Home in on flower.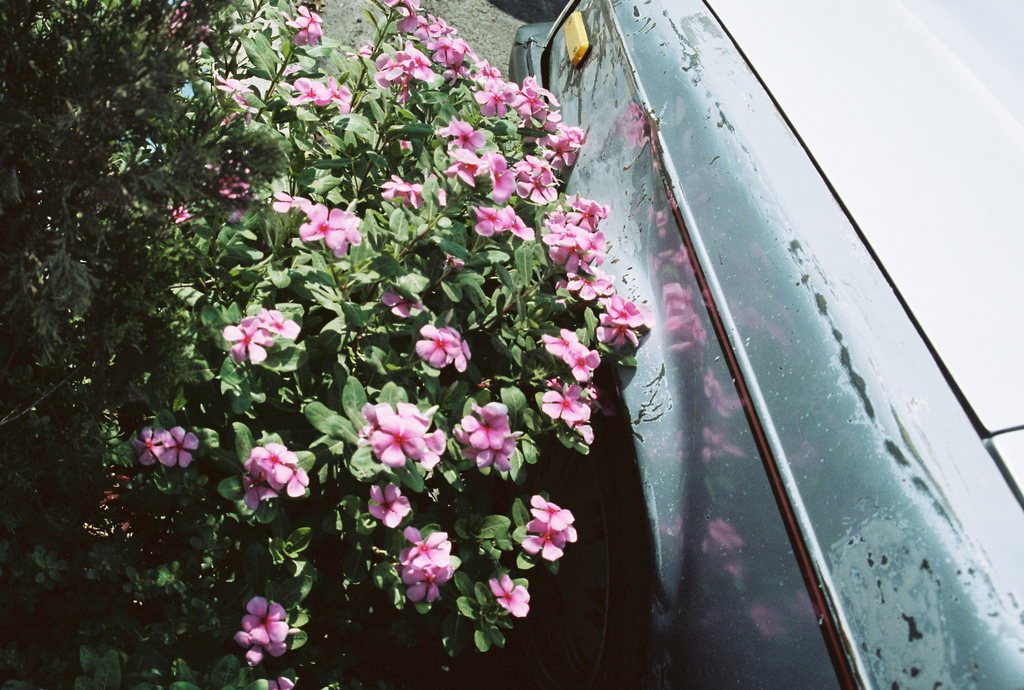
Homed in at 241, 476, 276, 517.
